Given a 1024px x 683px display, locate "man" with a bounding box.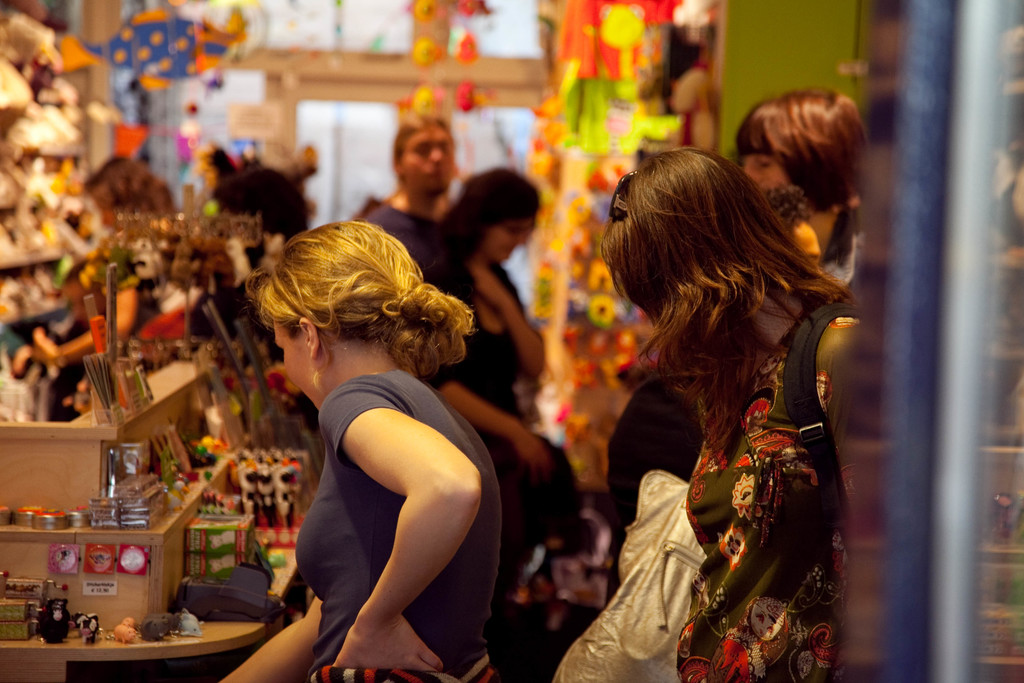
Located: {"x1": 736, "y1": 83, "x2": 870, "y2": 296}.
